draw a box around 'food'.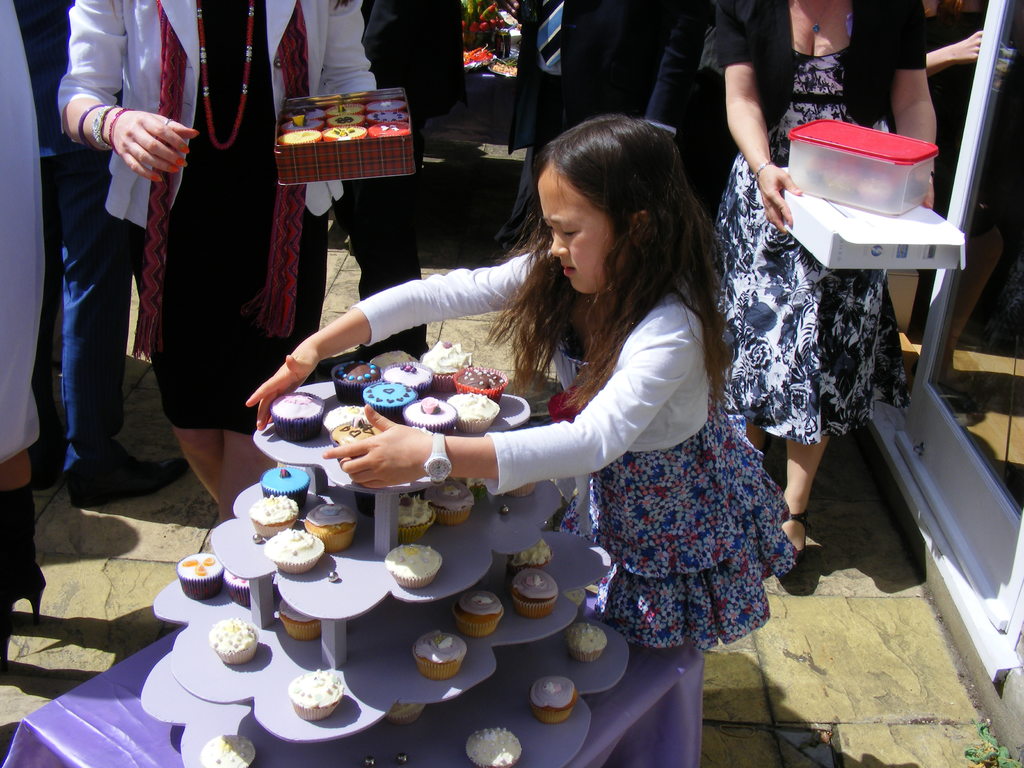
box(320, 404, 372, 431).
